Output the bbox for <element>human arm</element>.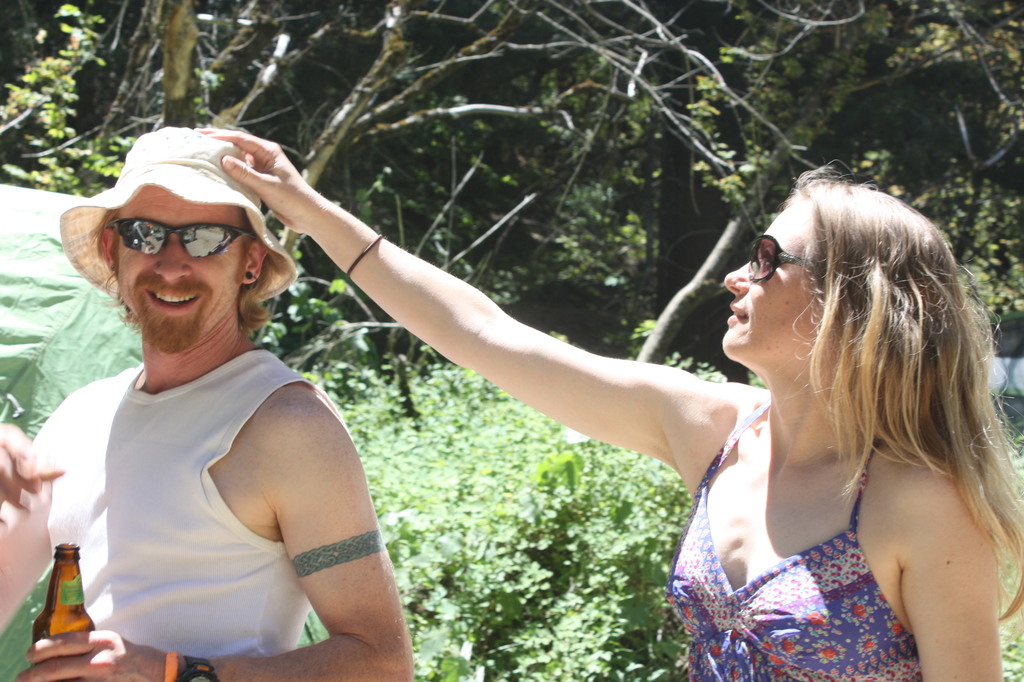
l=0, t=392, r=74, b=645.
